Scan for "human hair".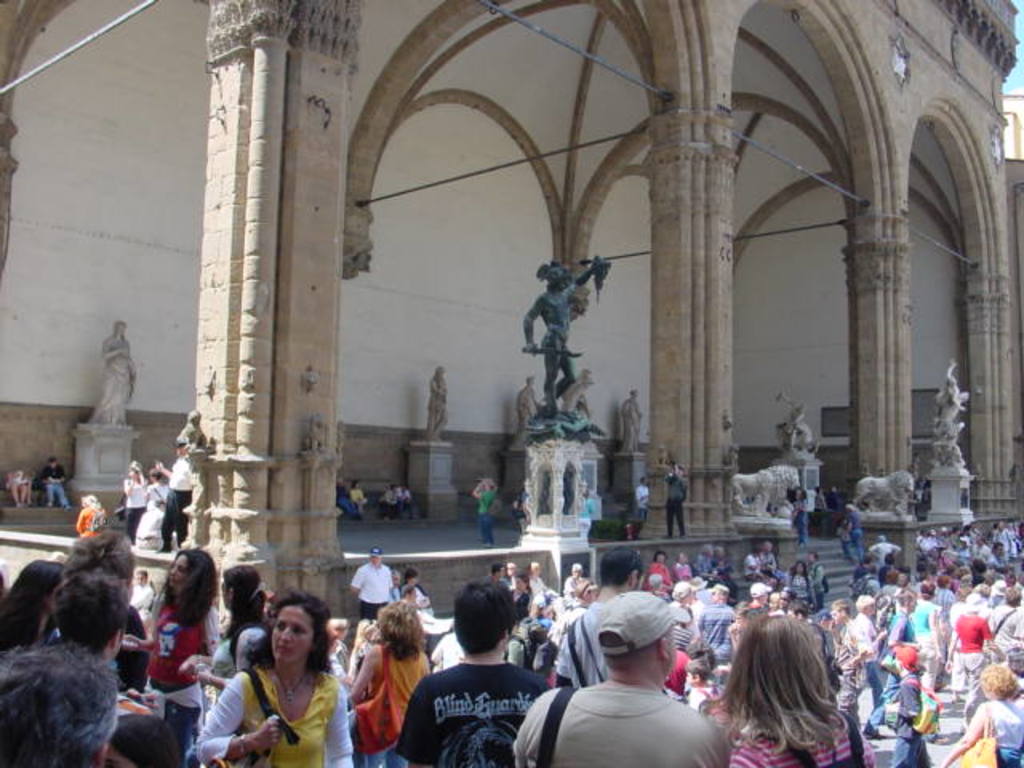
Scan result: {"x1": 715, "y1": 624, "x2": 840, "y2": 758}.
